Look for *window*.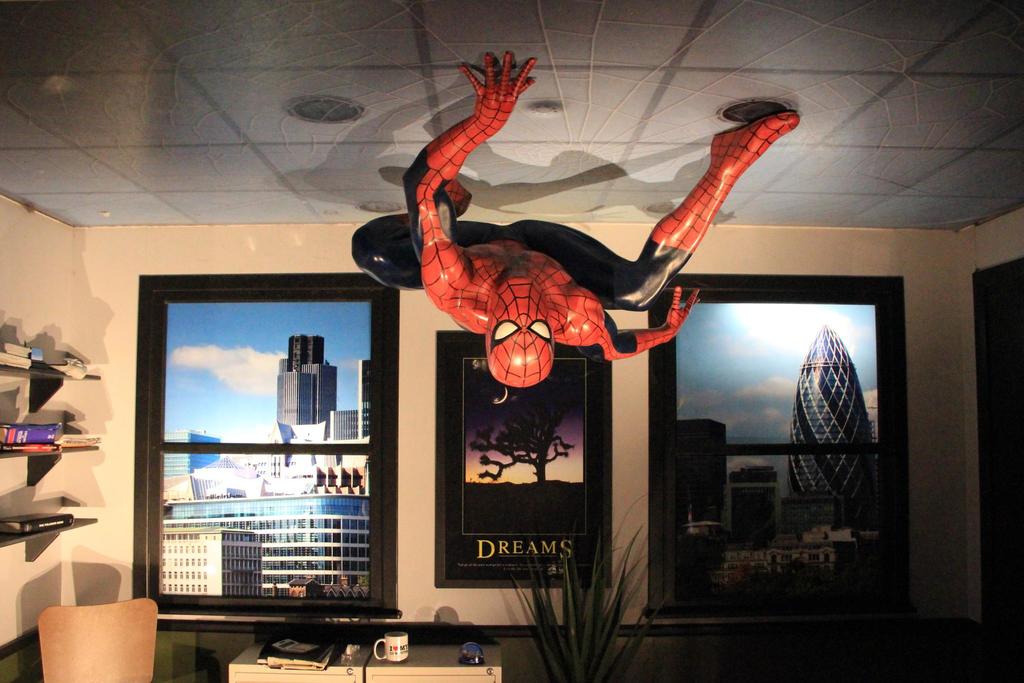
Found: {"x1": 127, "y1": 248, "x2": 411, "y2": 616}.
